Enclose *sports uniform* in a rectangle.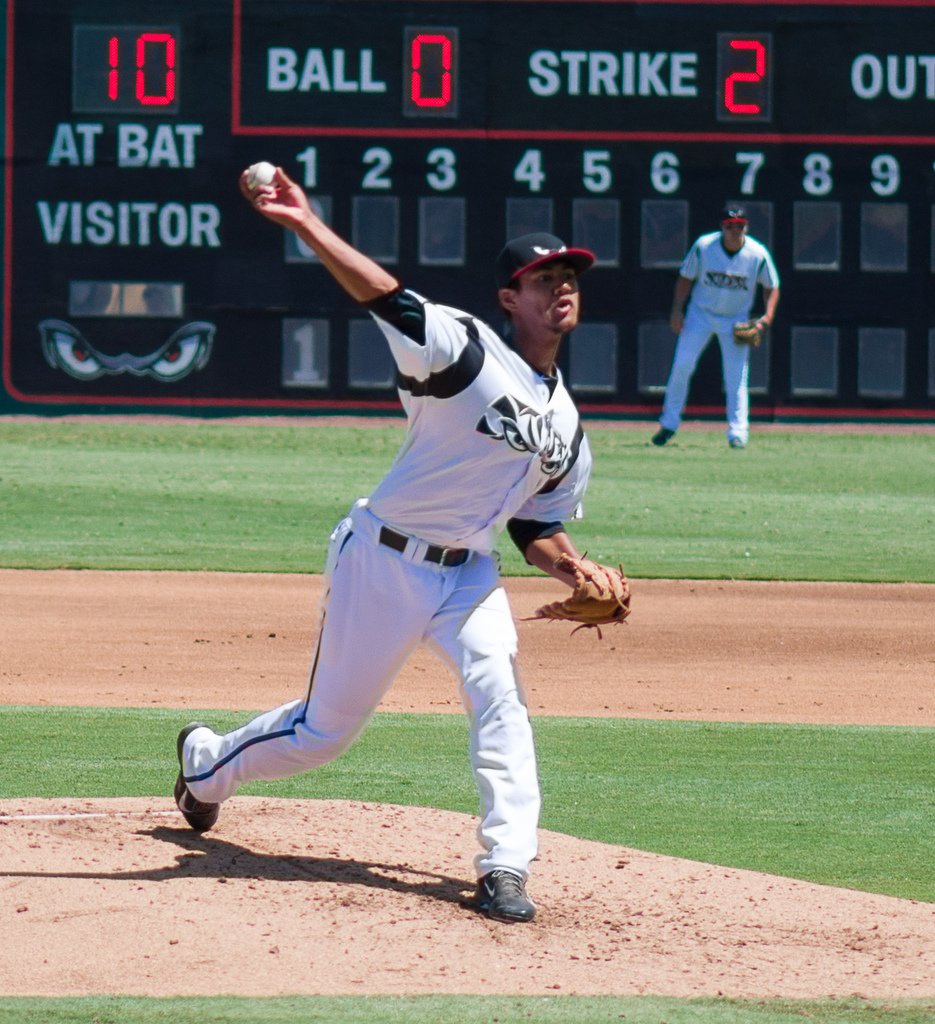
(650, 191, 776, 455).
